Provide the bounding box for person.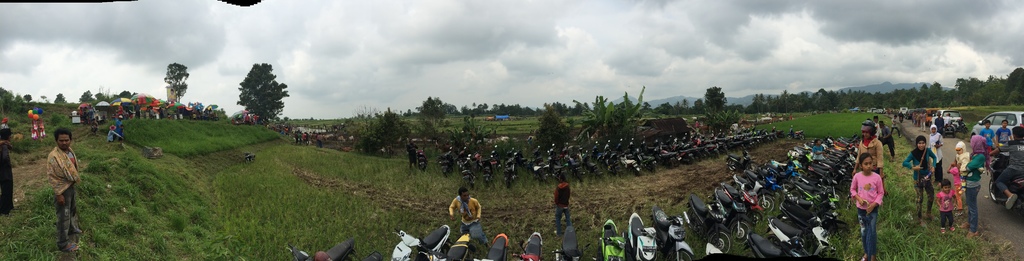
l=855, t=128, r=881, b=159.
